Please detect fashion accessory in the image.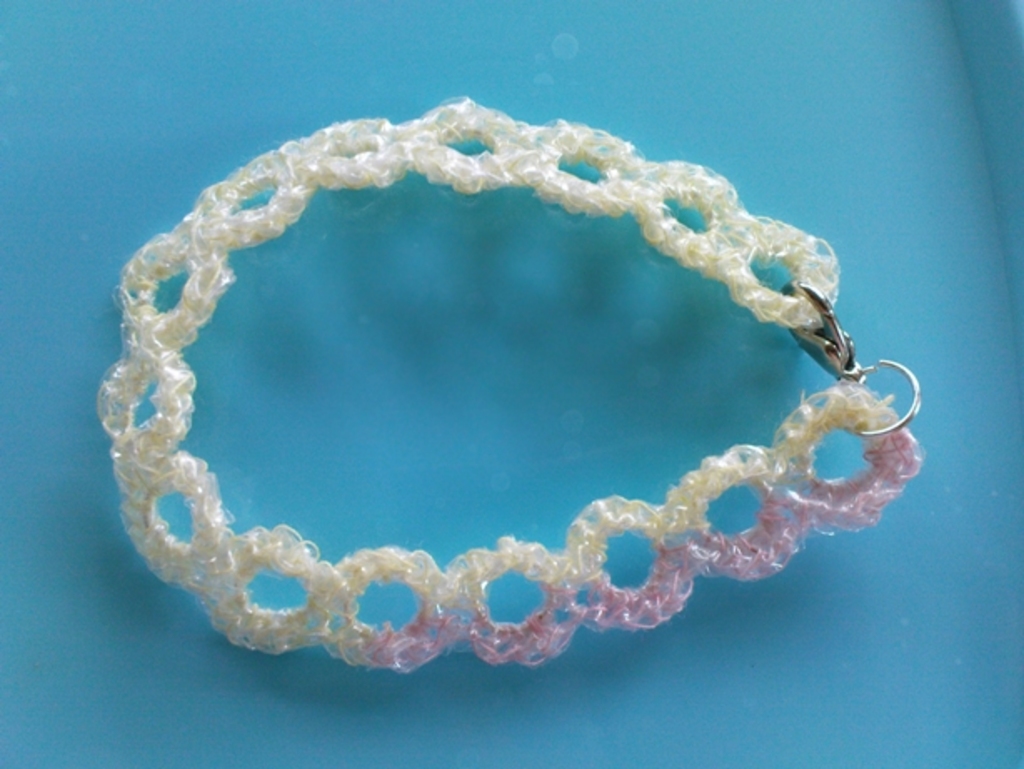
[98,95,922,676].
